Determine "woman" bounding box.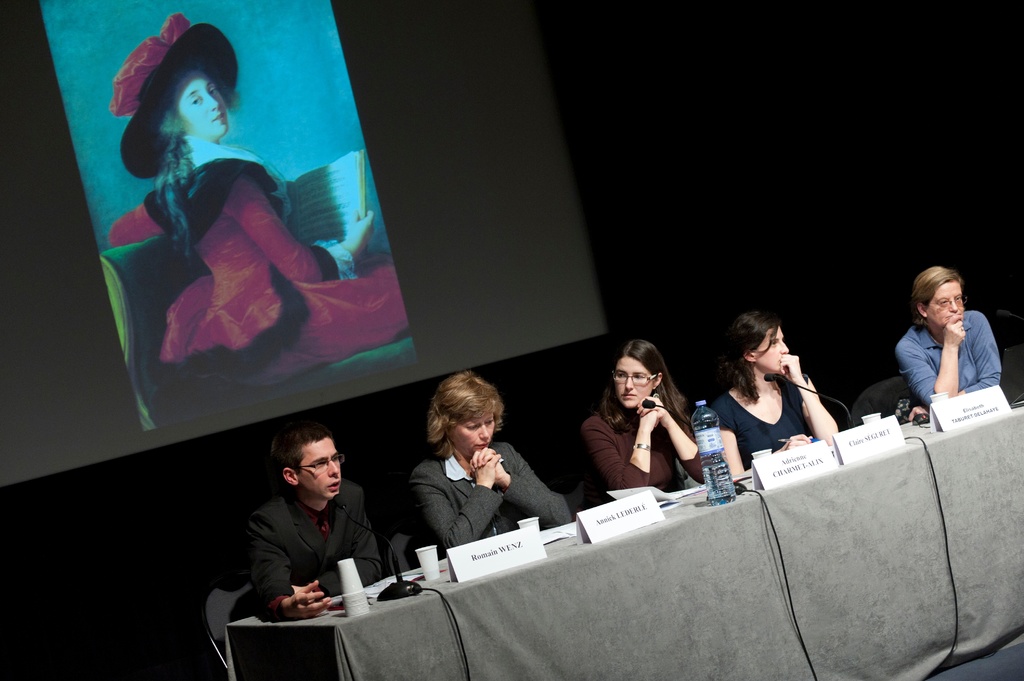
Determined: (573, 344, 714, 511).
